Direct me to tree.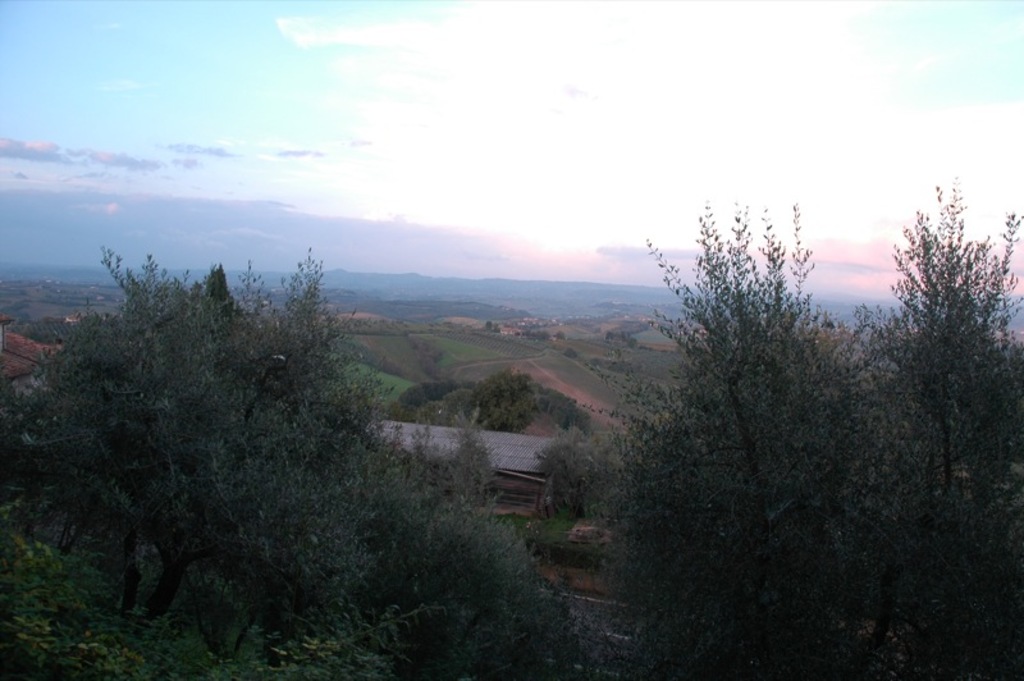
Direction: bbox(584, 192, 1023, 680).
